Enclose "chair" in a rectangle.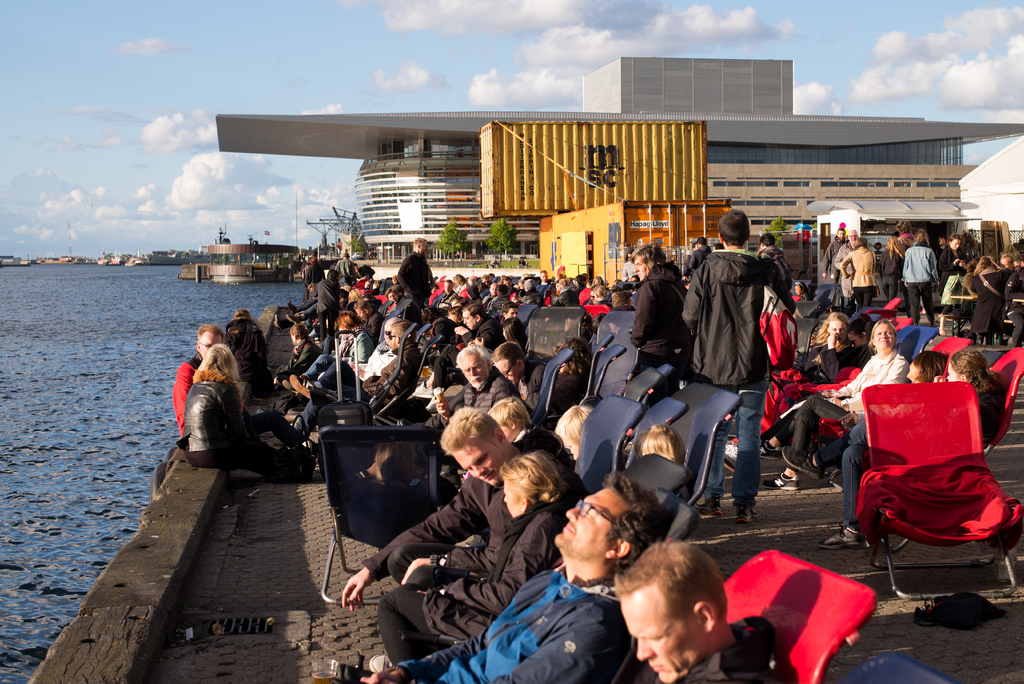
Rect(884, 296, 903, 323).
